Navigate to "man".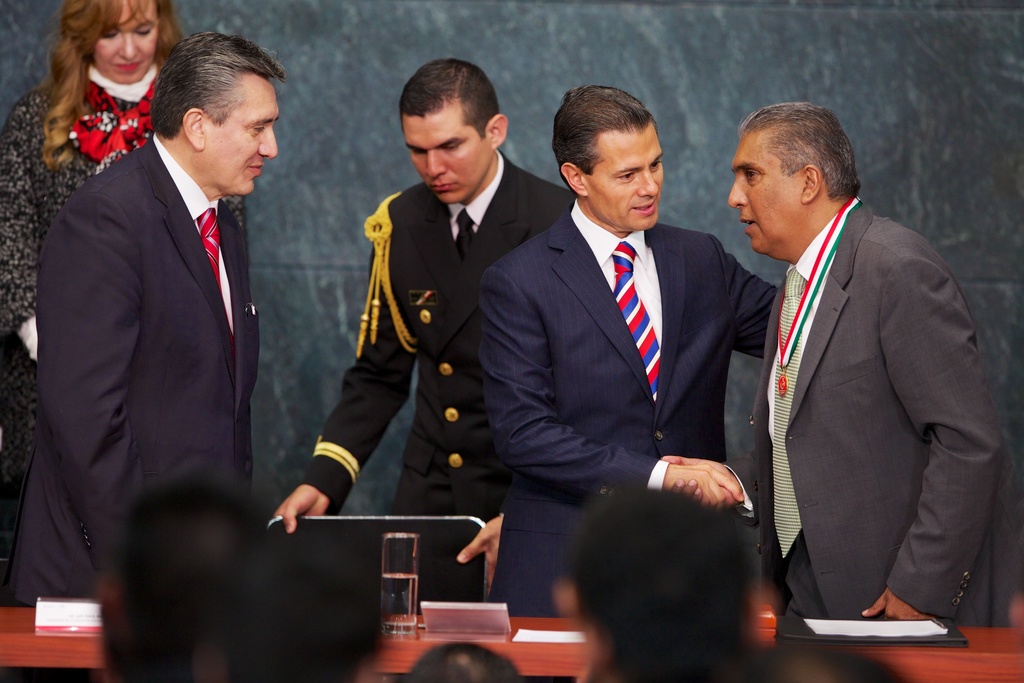
Navigation target: rect(6, 29, 294, 614).
